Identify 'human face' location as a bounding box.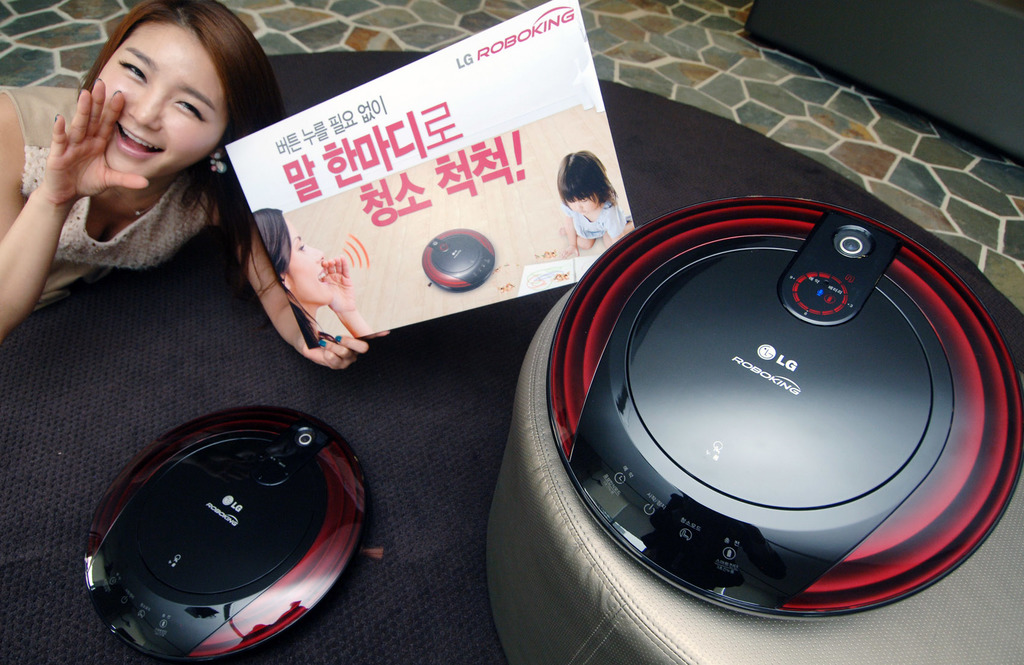
l=97, t=21, r=230, b=179.
